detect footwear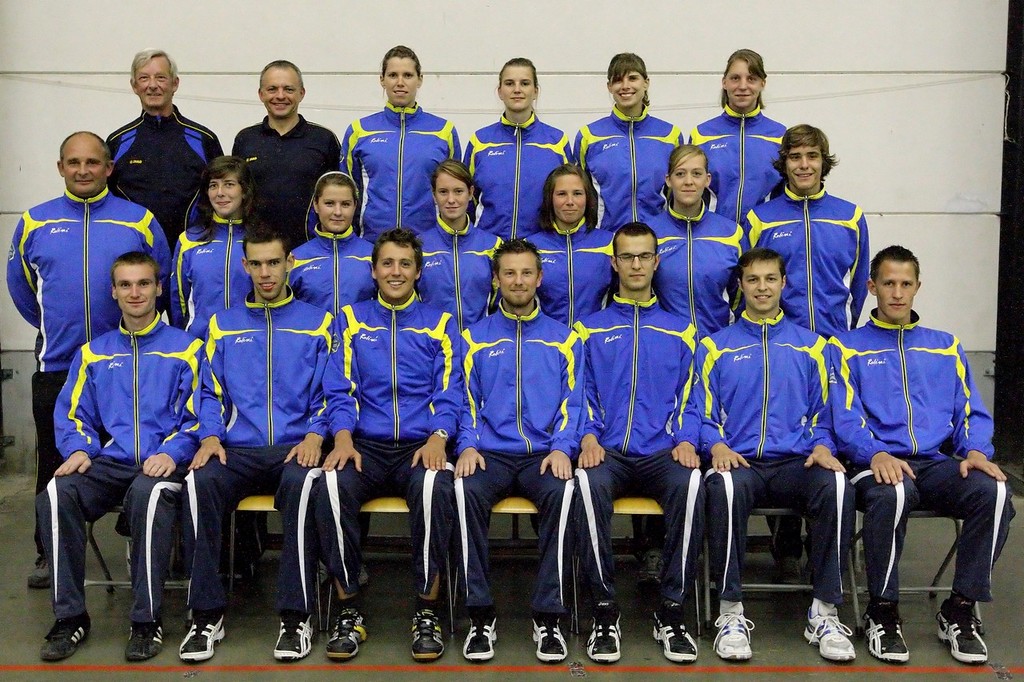
[x1=411, y1=603, x2=442, y2=660]
